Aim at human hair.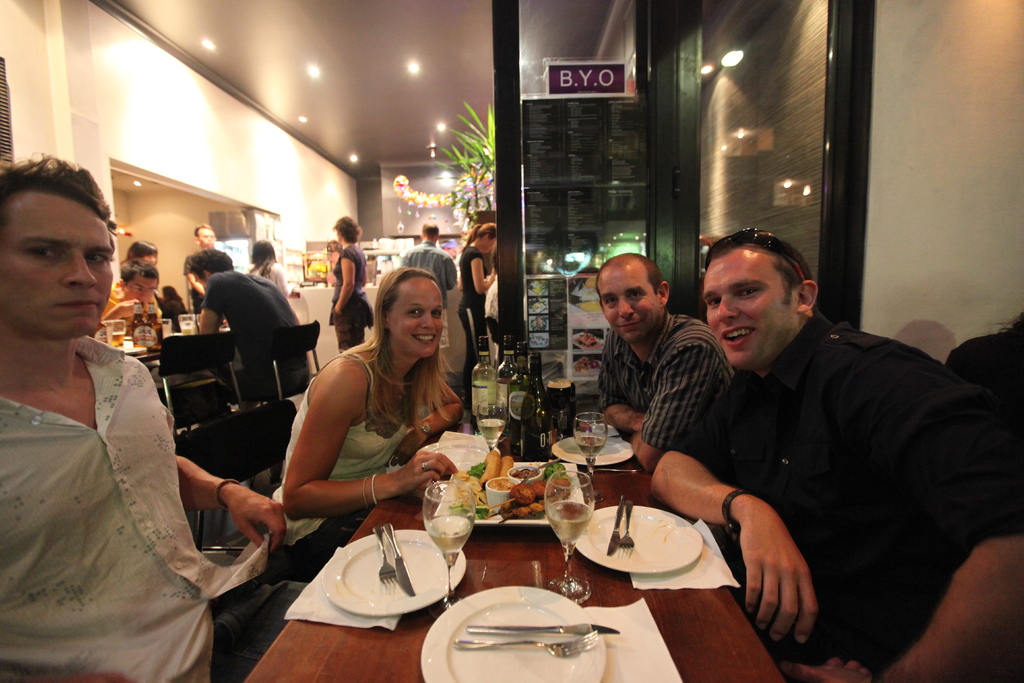
Aimed at <bbox>771, 252, 805, 307</bbox>.
